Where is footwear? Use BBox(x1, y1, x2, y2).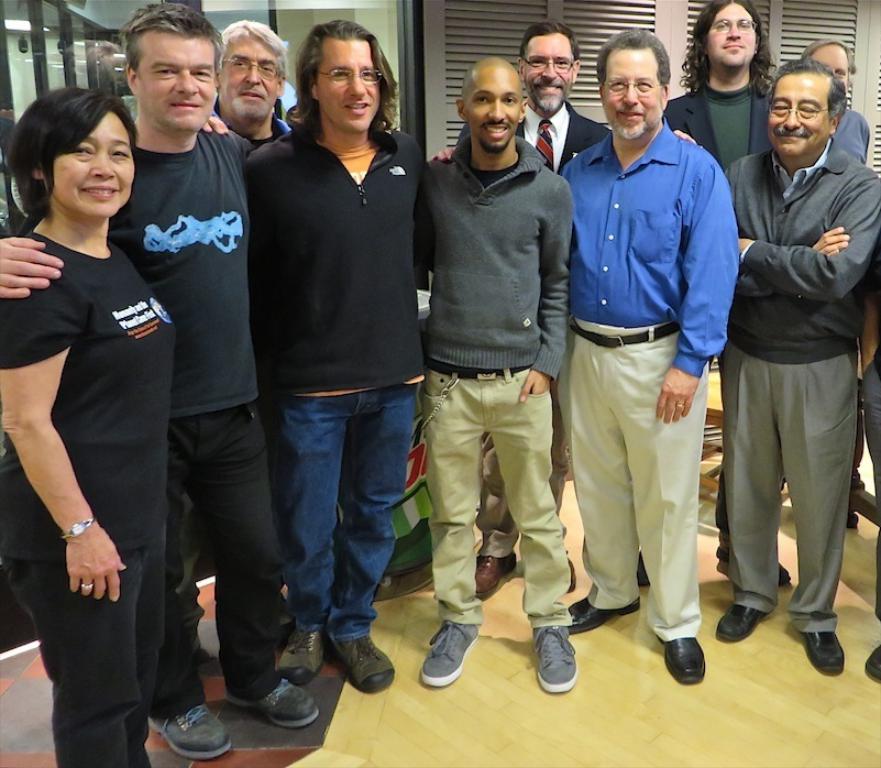
BBox(868, 644, 880, 682).
